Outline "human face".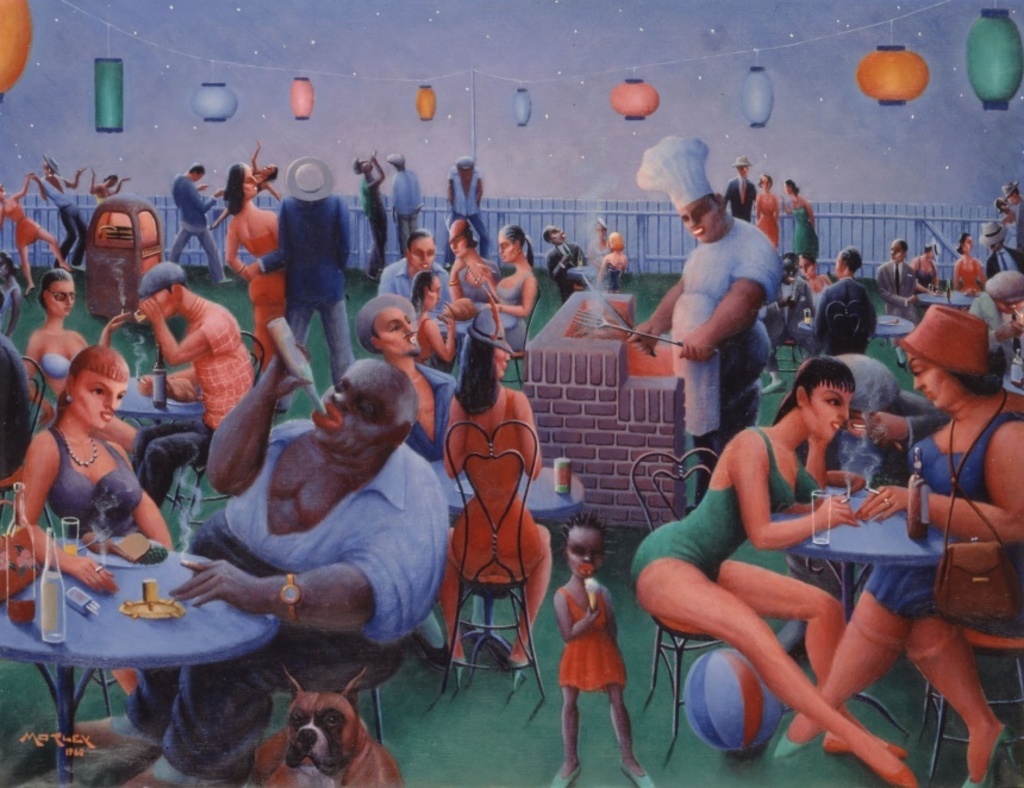
Outline: {"x1": 889, "y1": 239, "x2": 905, "y2": 263}.
